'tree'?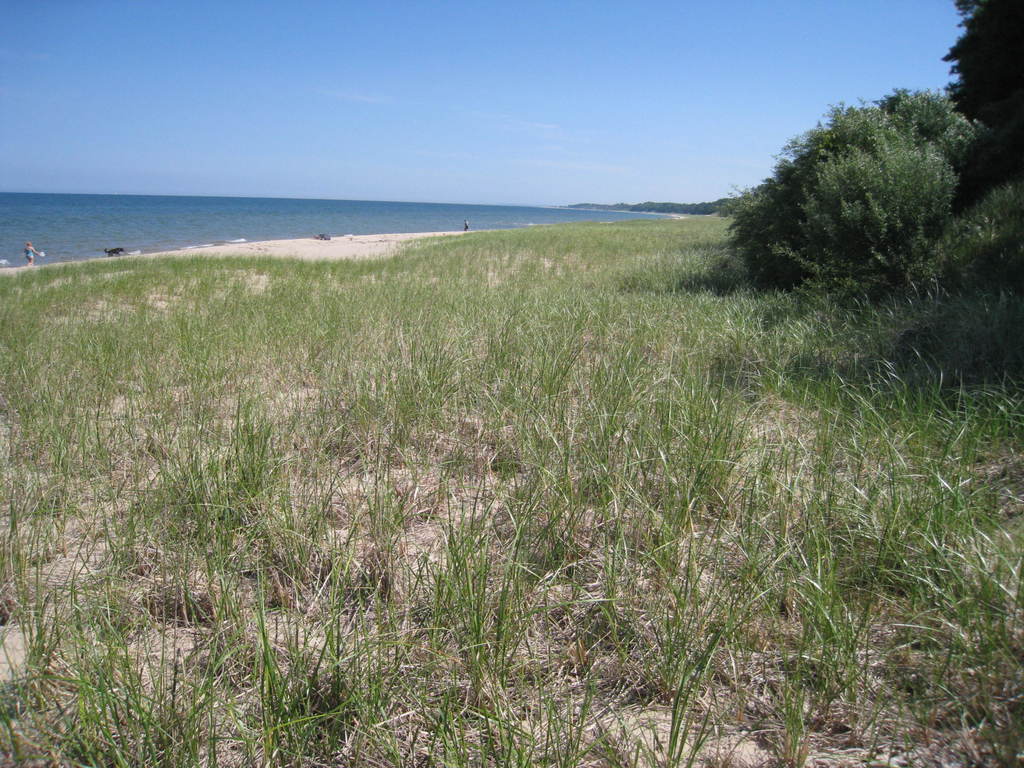
(left=719, top=74, right=978, bottom=313)
